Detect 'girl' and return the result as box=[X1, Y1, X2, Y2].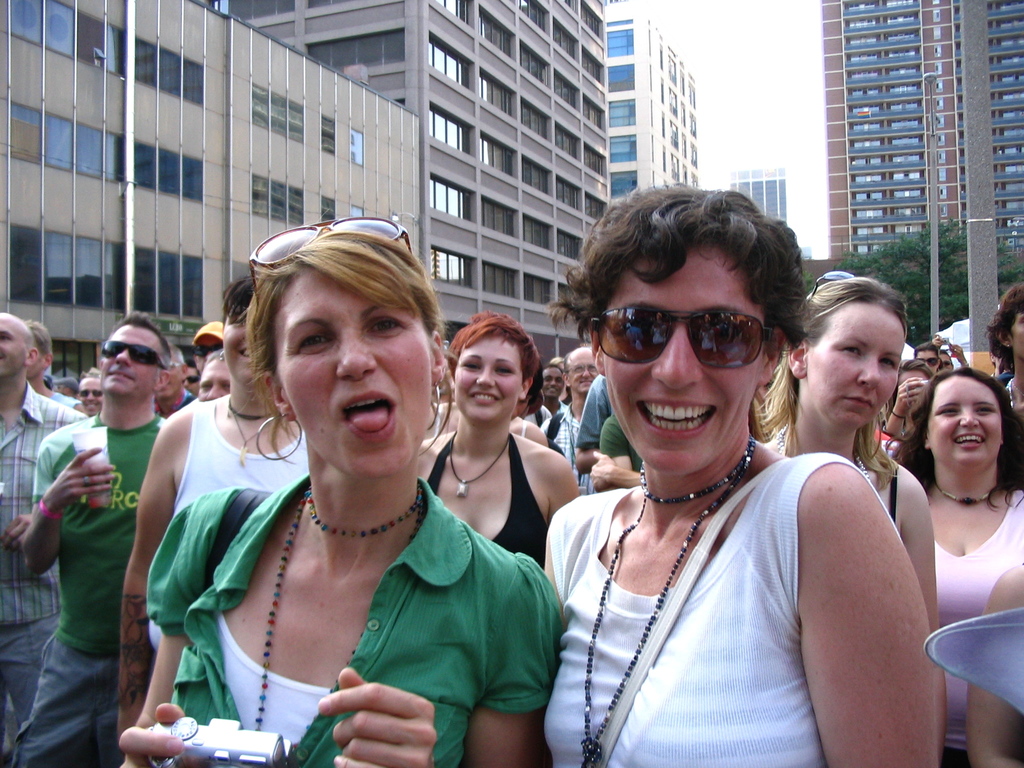
box=[893, 365, 1023, 767].
